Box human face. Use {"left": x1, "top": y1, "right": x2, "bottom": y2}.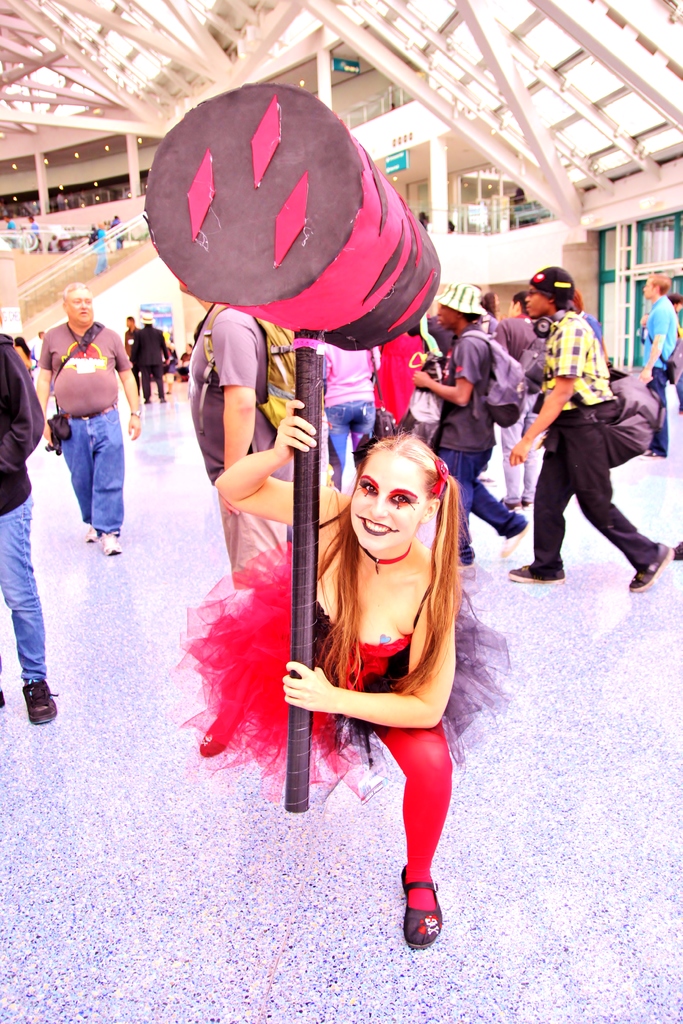
{"left": 68, "top": 291, "right": 92, "bottom": 319}.
